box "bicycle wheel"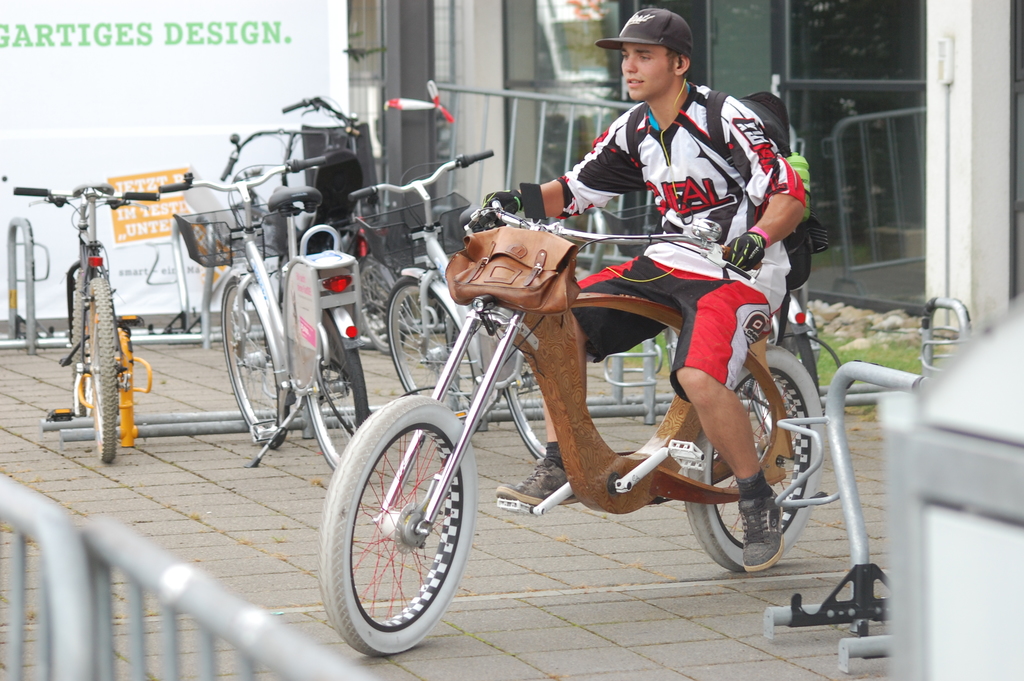
[358, 262, 403, 358]
